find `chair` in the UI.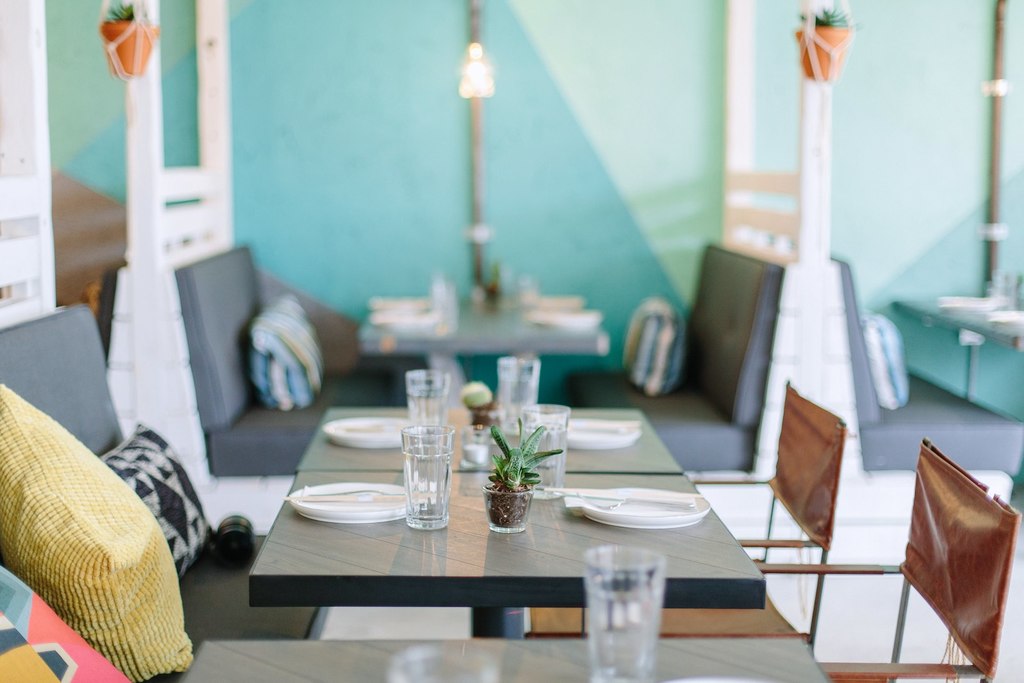
UI element at left=516, top=379, right=849, bottom=638.
